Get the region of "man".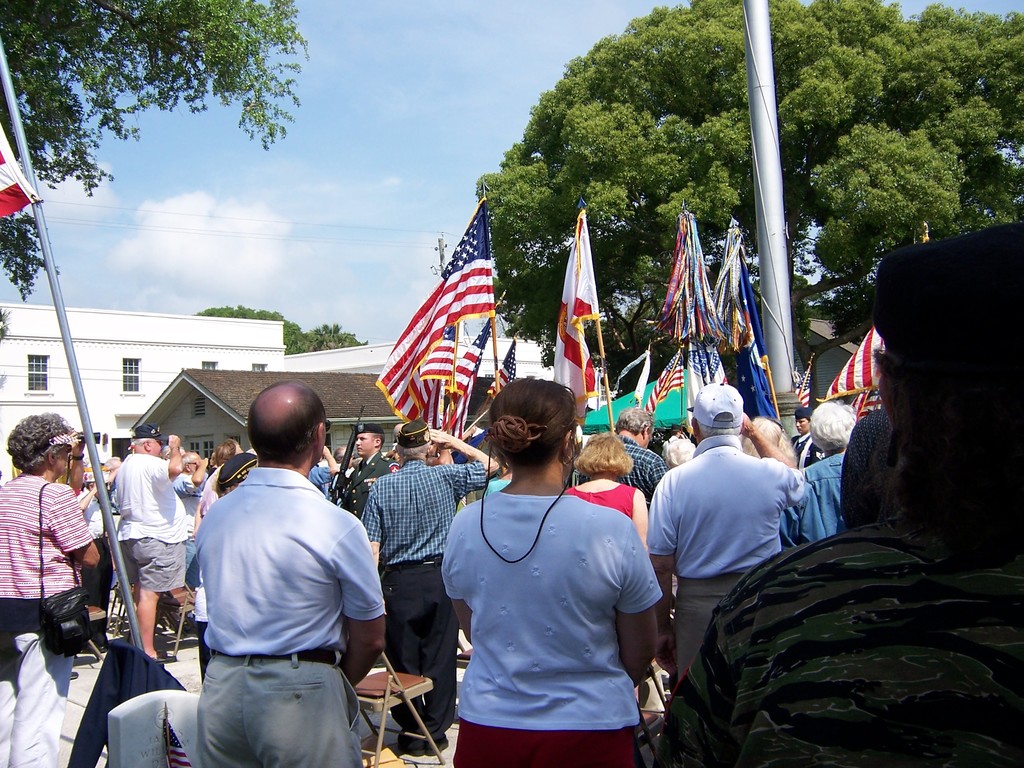
box(332, 427, 396, 524).
